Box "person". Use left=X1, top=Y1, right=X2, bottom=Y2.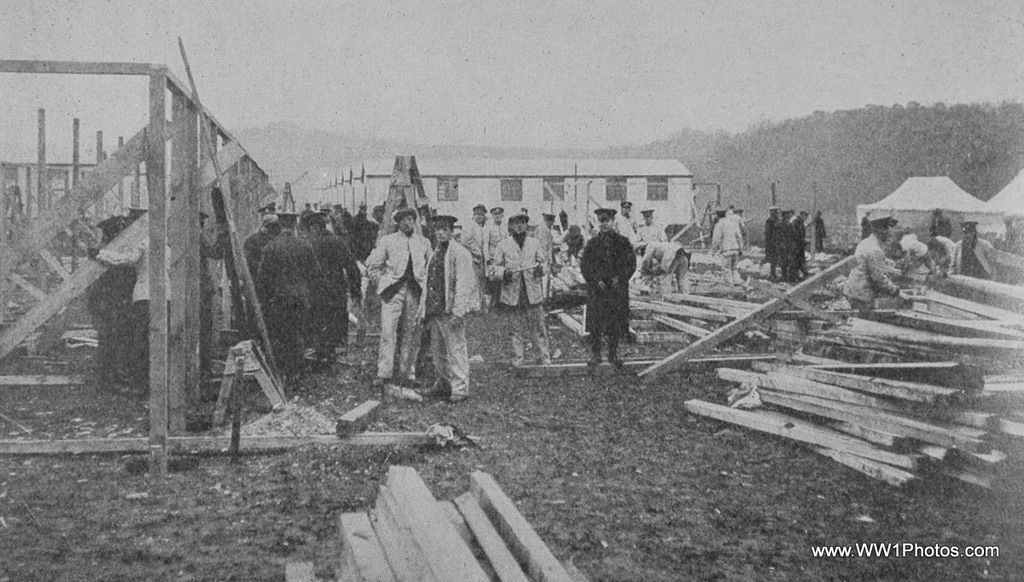
left=637, top=203, right=673, bottom=244.
